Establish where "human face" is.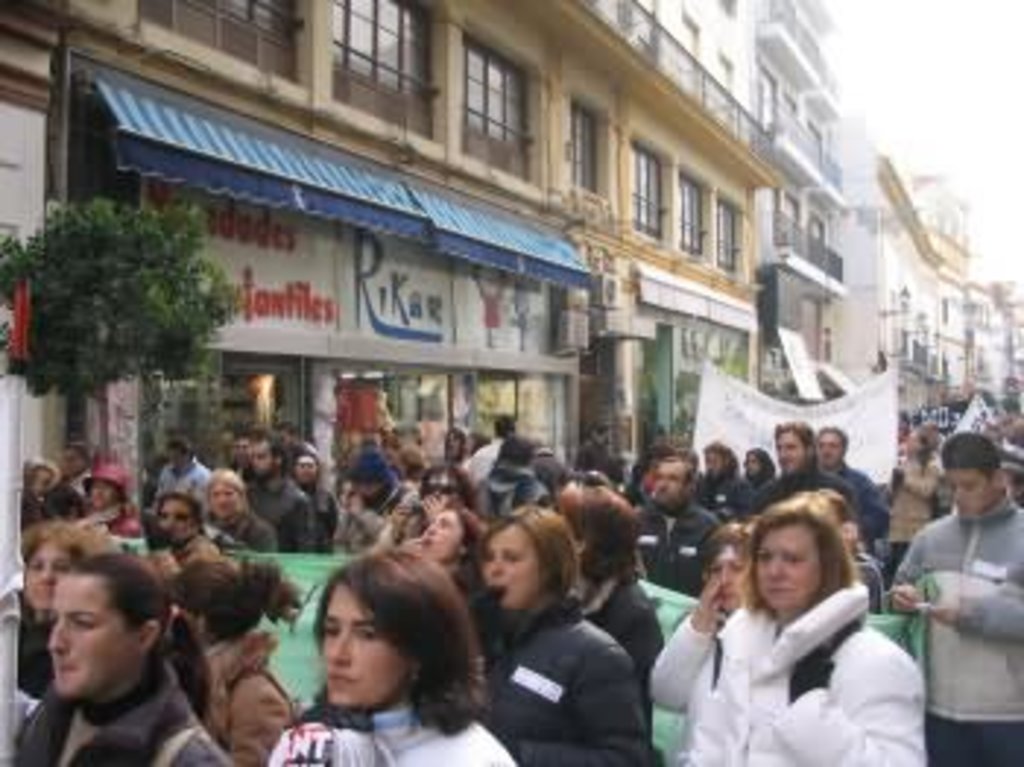
Established at BBox(158, 501, 190, 536).
